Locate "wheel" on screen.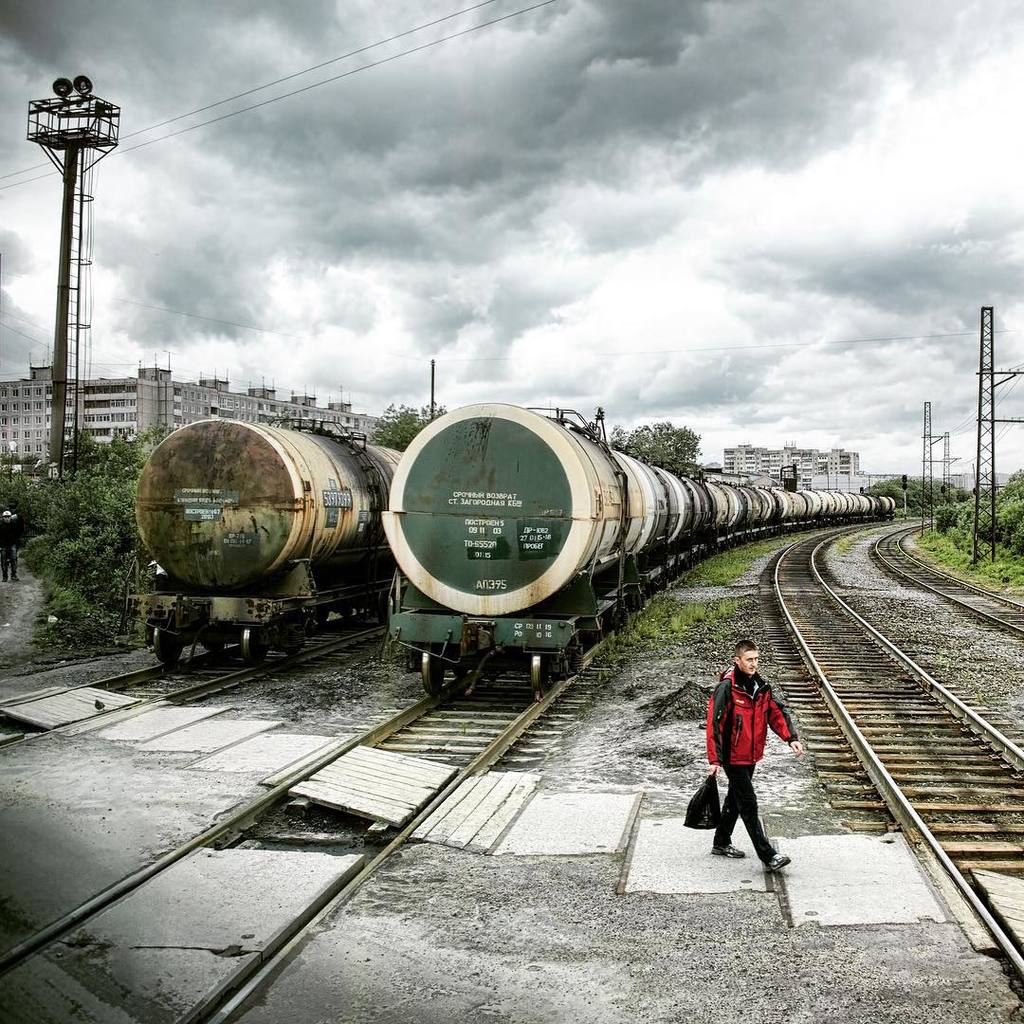
On screen at rect(423, 652, 444, 694).
